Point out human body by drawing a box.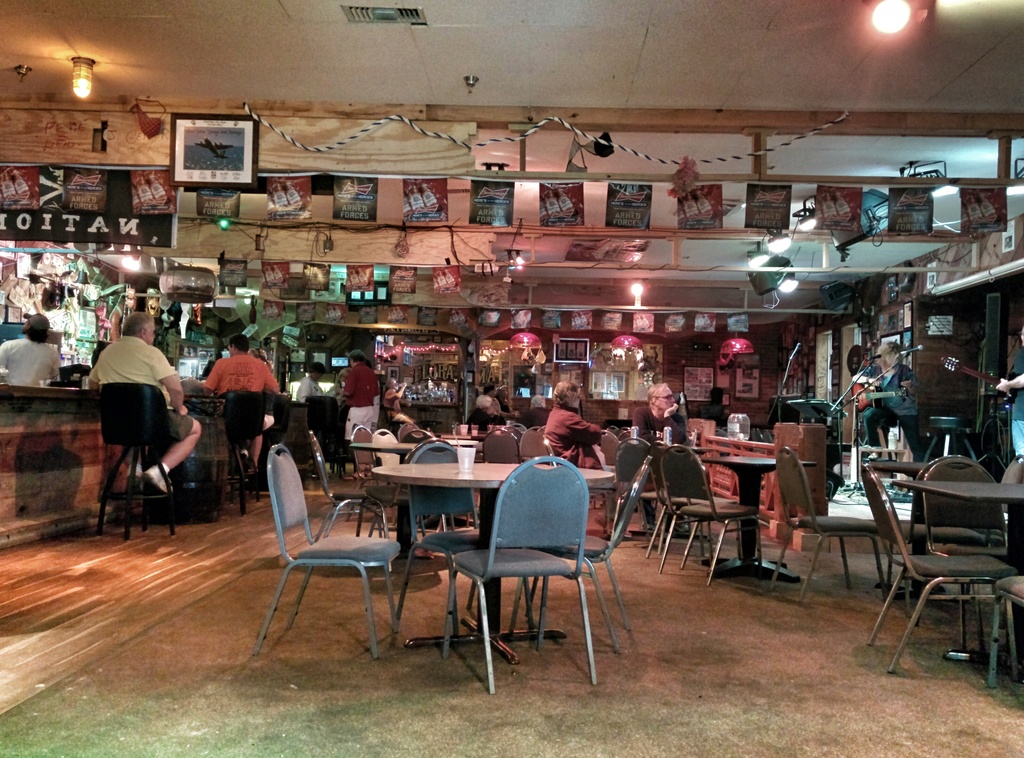
box=[859, 333, 931, 458].
